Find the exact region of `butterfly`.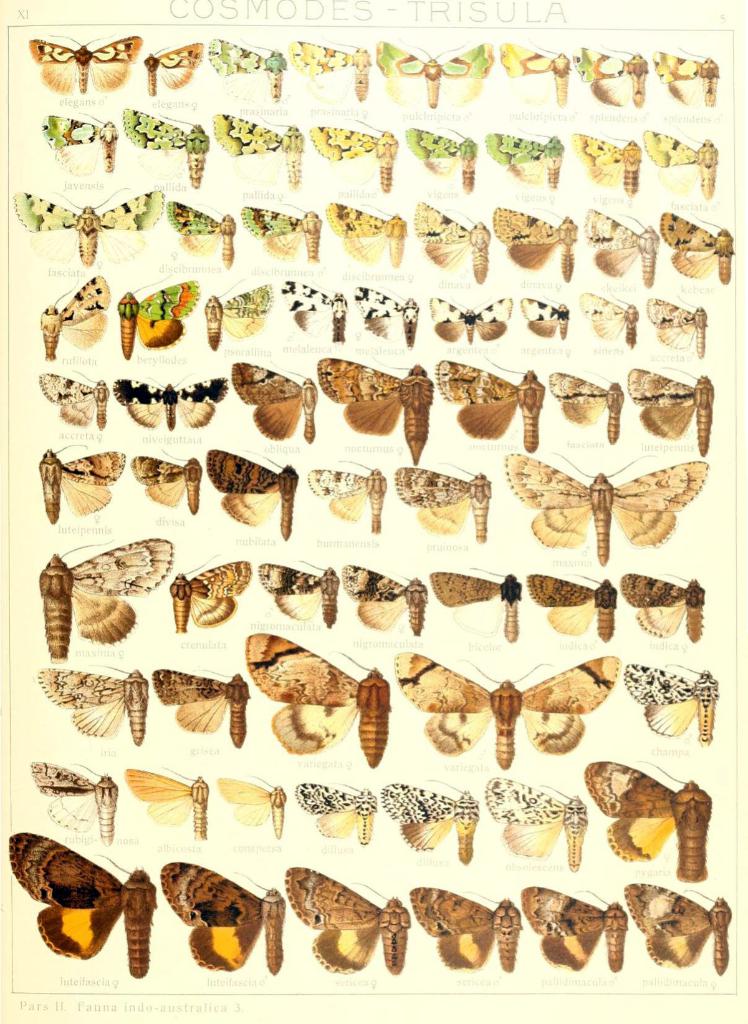
Exact region: locate(38, 274, 118, 372).
